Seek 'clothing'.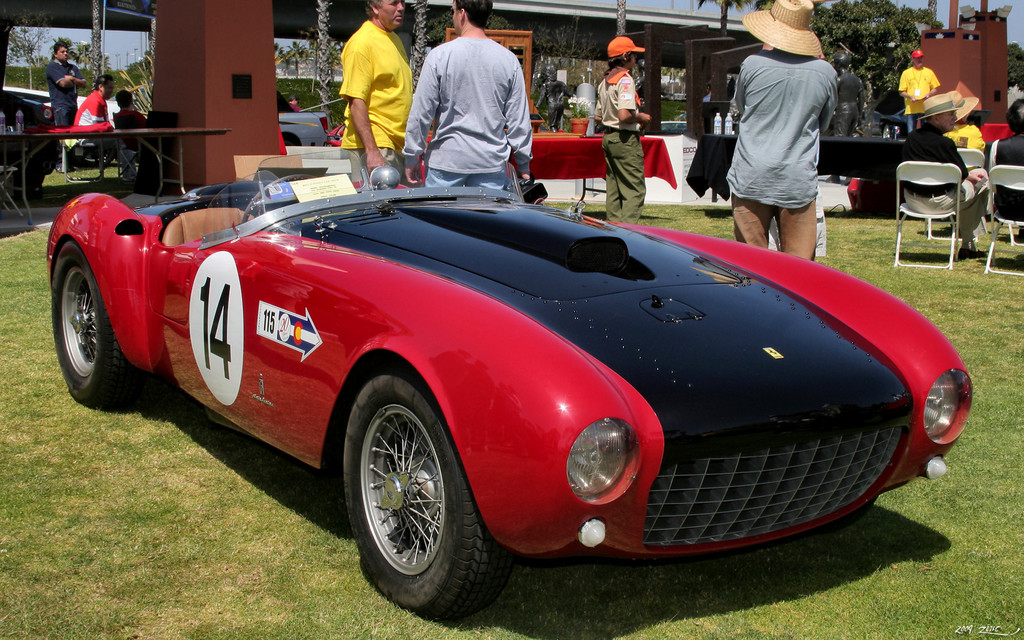
bbox=[323, 8, 415, 159].
